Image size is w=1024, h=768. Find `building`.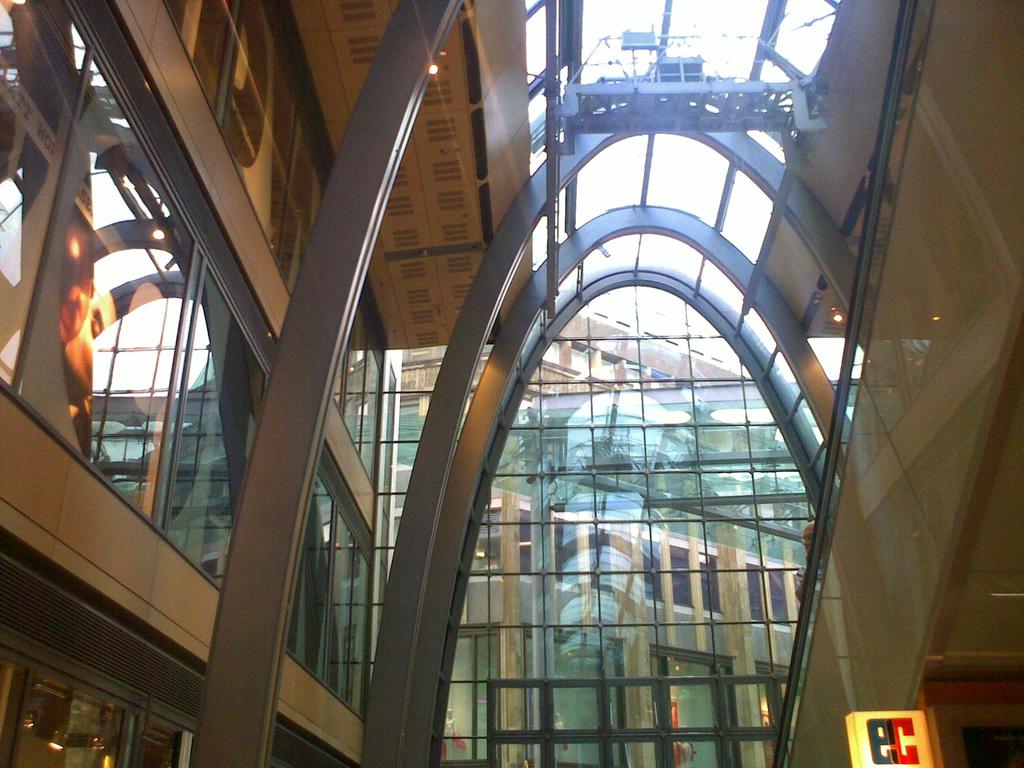
0 18 1015 767.
